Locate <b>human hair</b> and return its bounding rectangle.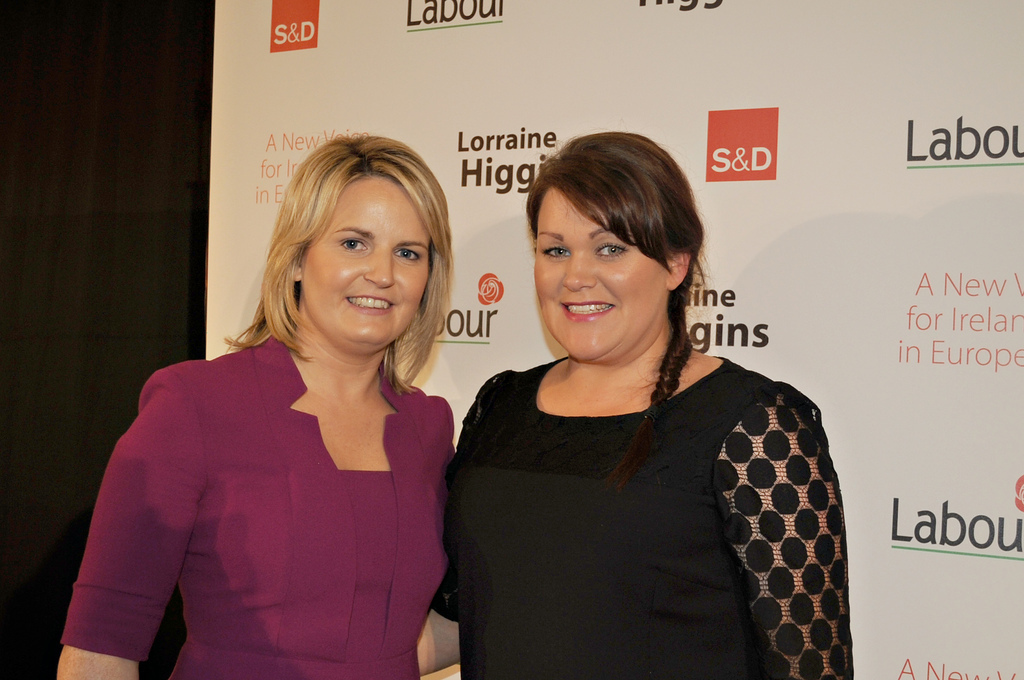
242:134:469:357.
